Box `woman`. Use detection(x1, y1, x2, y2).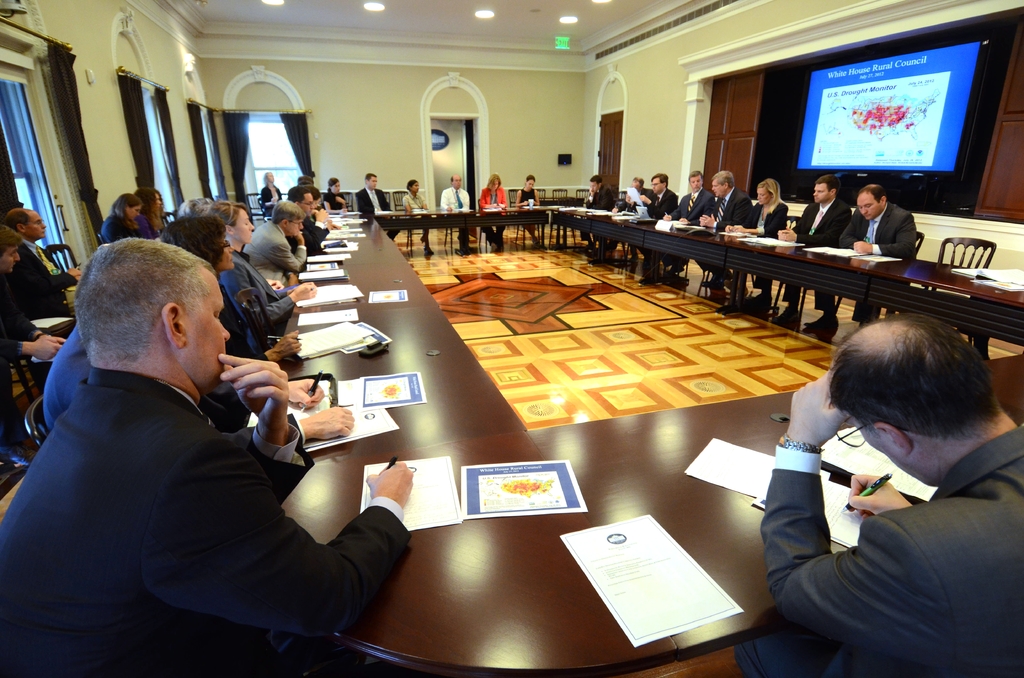
detection(405, 178, 438, 259).
